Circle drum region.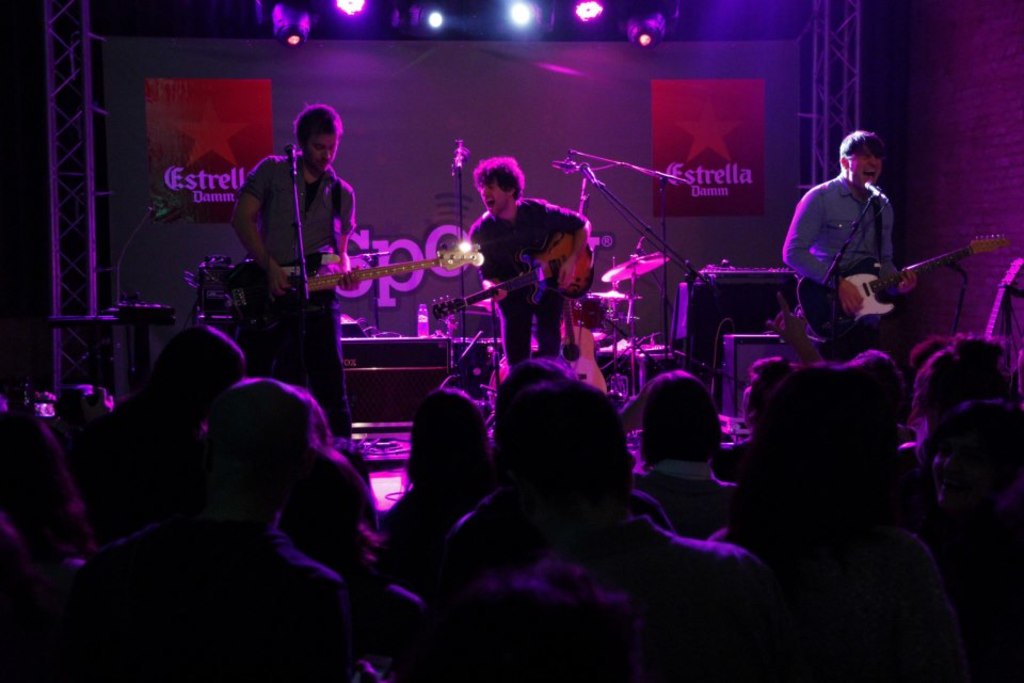
Region: region(485, 338, 505, 384).
